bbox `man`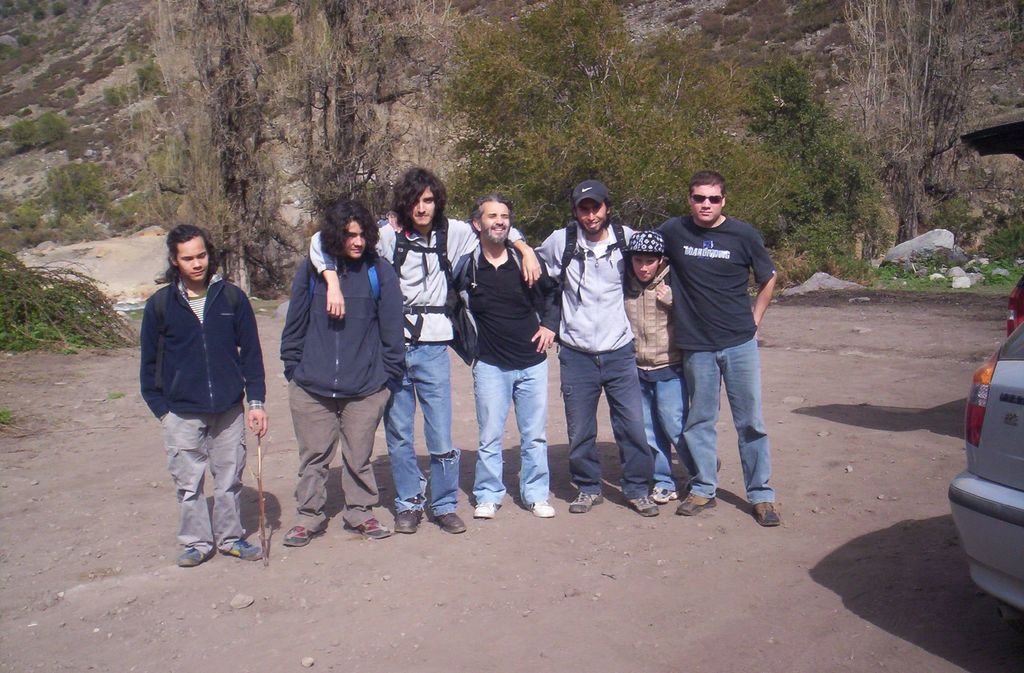
BBox(278, 195, 410, 555)
